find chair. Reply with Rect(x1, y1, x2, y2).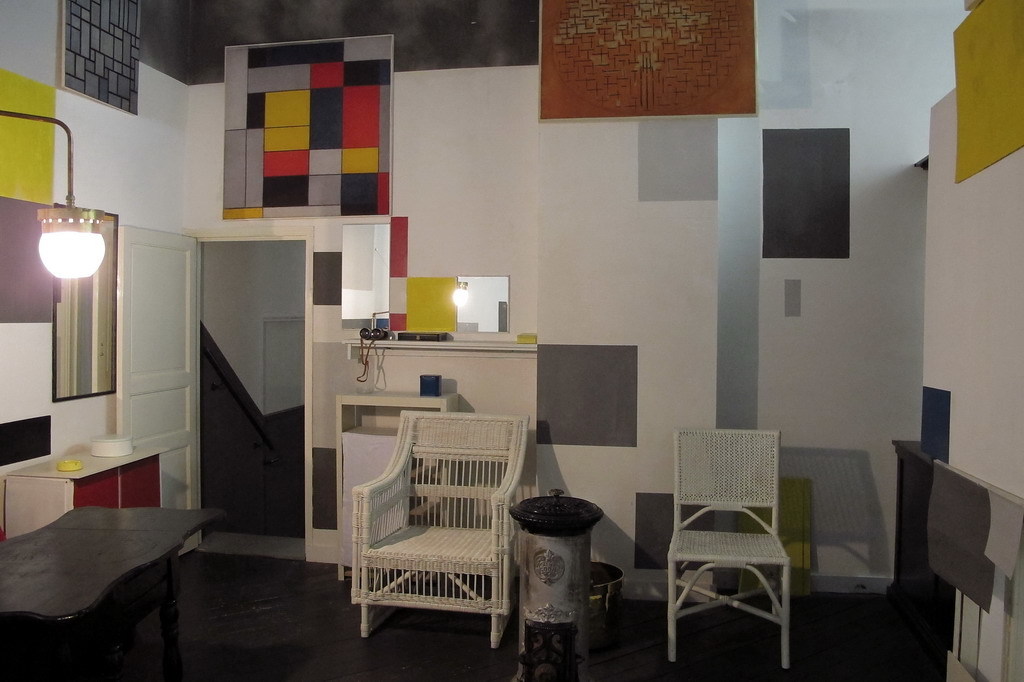
Rect(659, 437, 812, 668).
